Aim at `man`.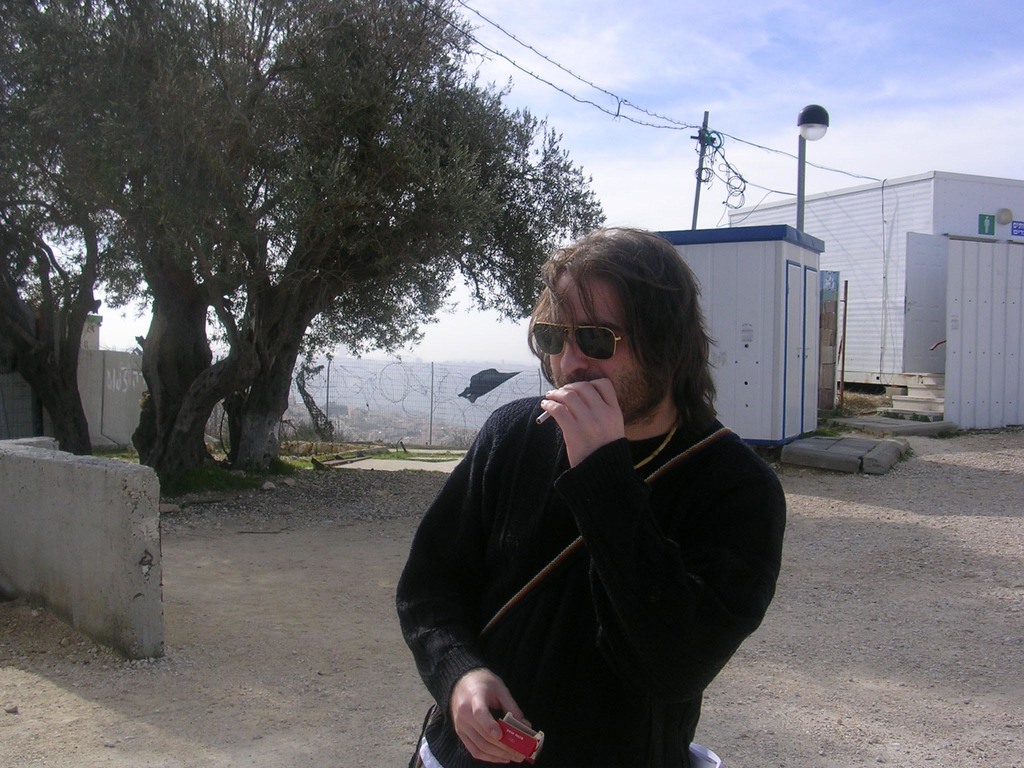
Aimed at x1=380 y1=228 x2=780 y2=750.
